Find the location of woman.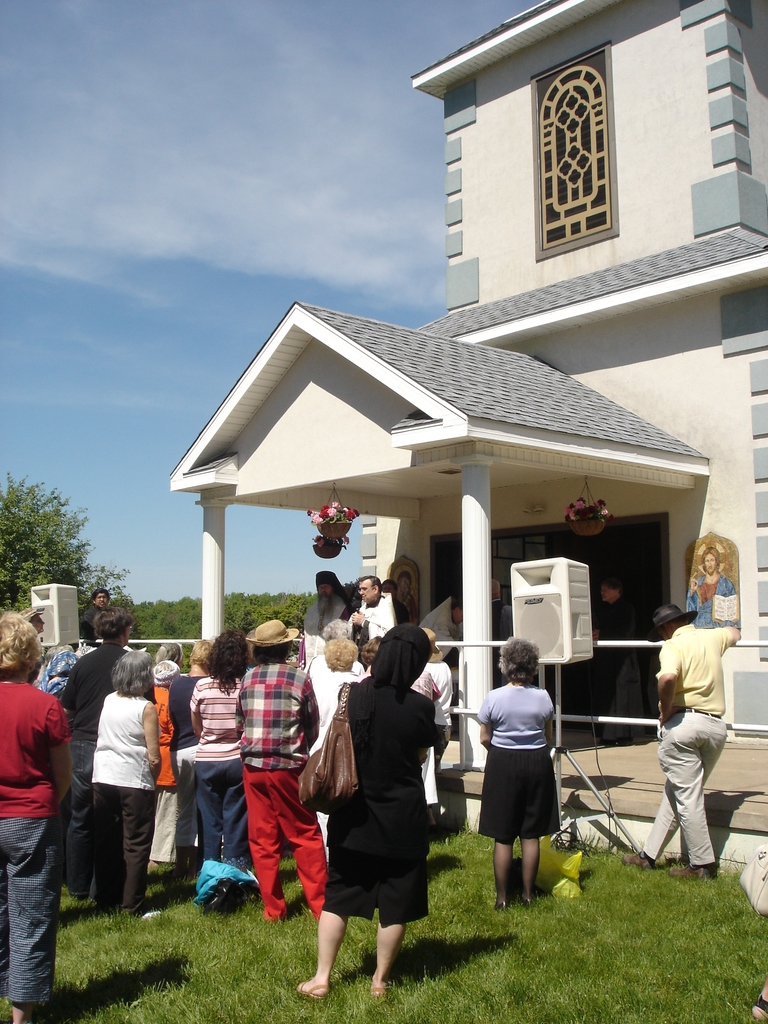
Location: <region>168, 638, 212, 856</region>.
